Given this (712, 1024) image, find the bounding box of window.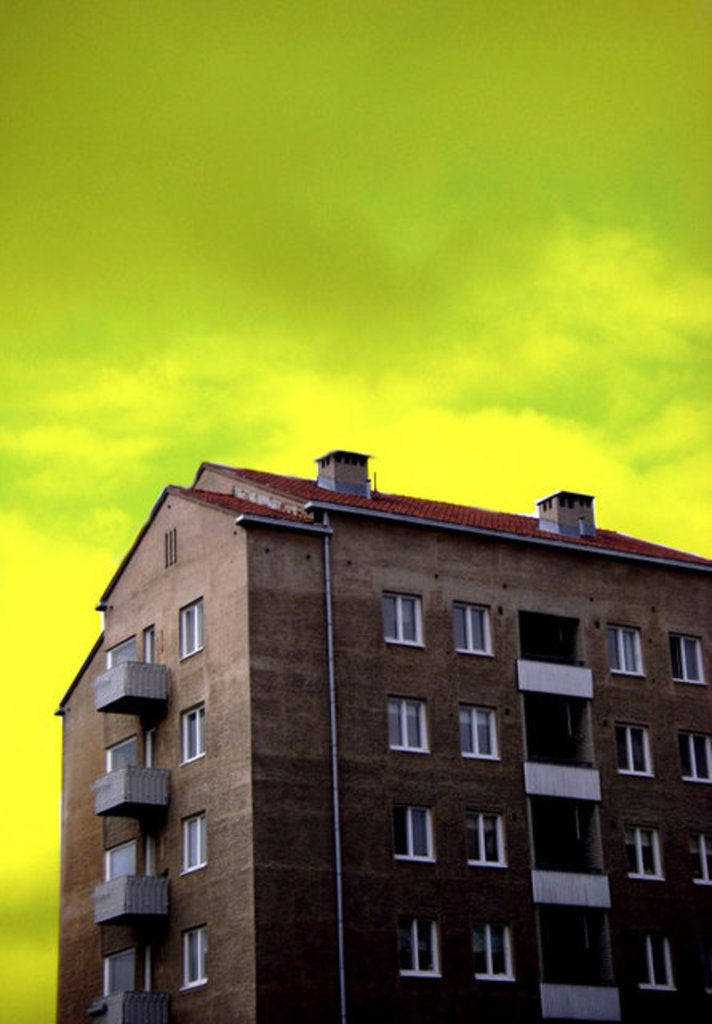
[101, 733, 134, 771].
